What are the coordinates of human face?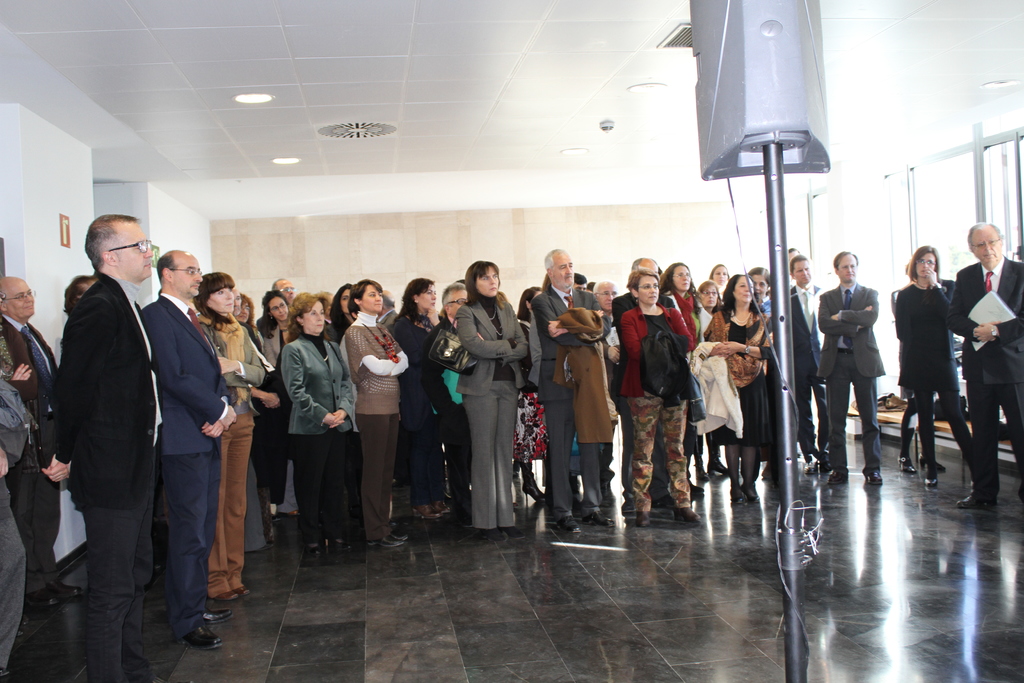
[left=118, top=224, right=154, bottom=279].
